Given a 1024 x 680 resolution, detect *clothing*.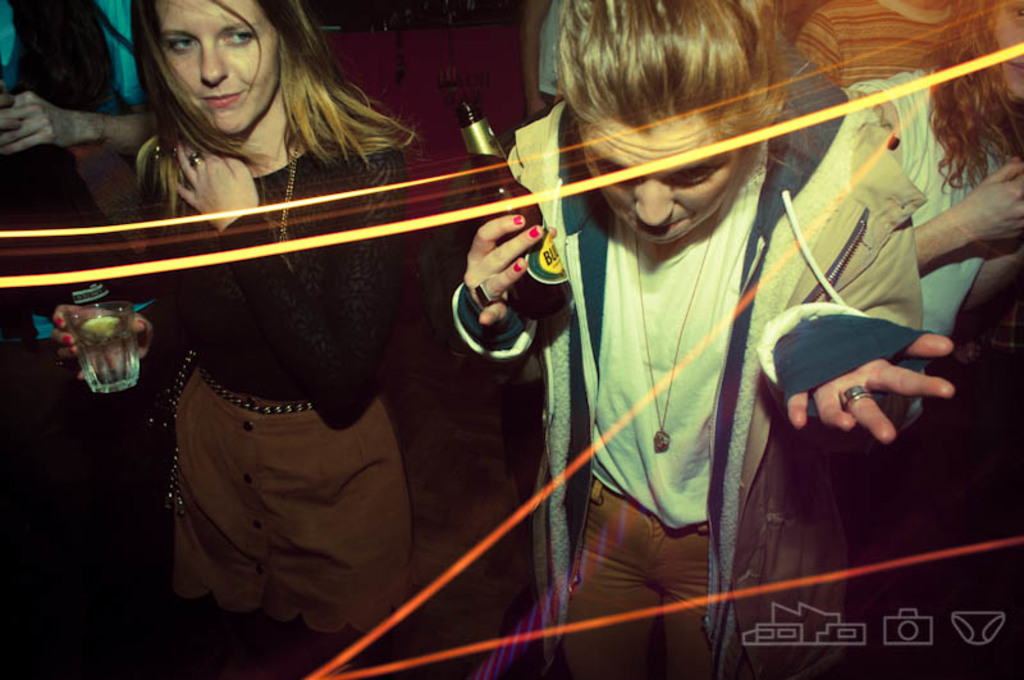
(160,366,415,649).
